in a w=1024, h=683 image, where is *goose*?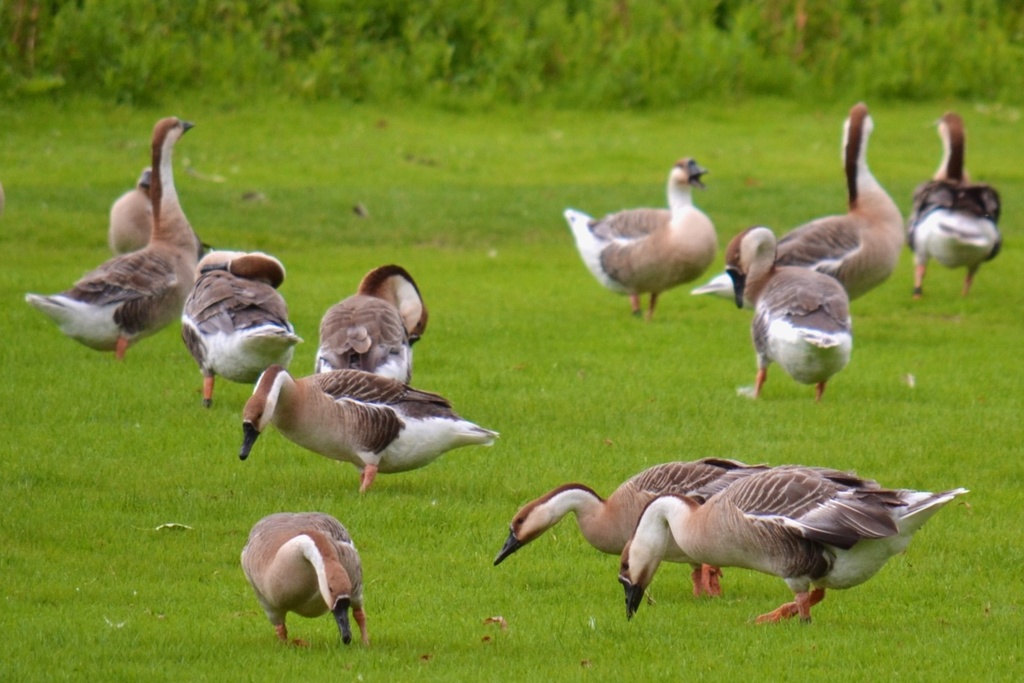
crop(696, 105, 904, 308).
